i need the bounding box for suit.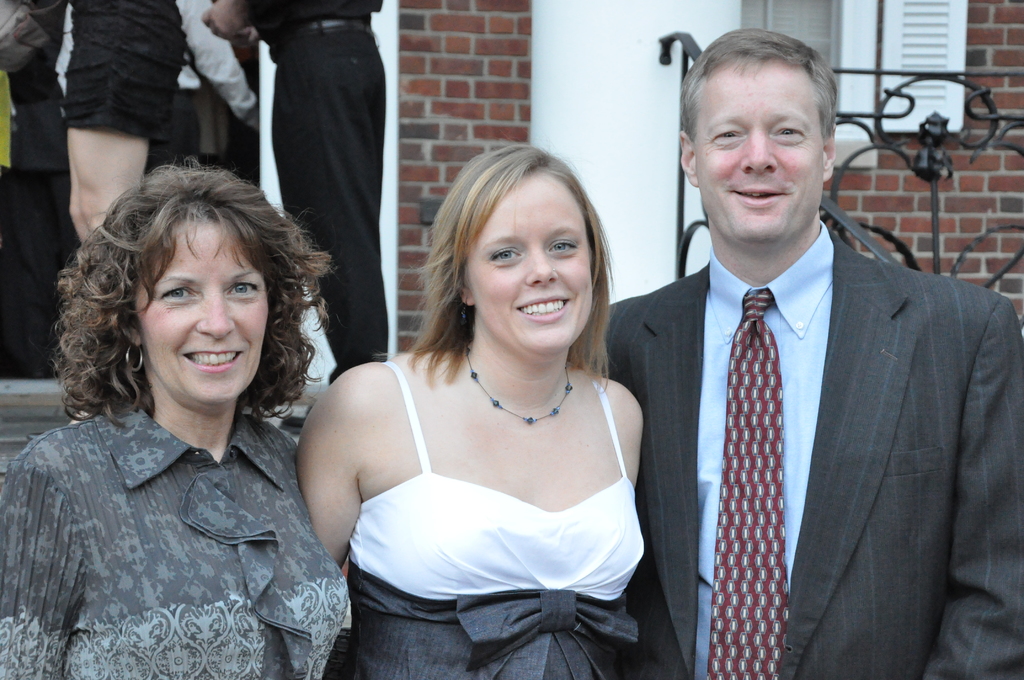
Here it is: (left=604, top=236, right=1023, bottom=679).
